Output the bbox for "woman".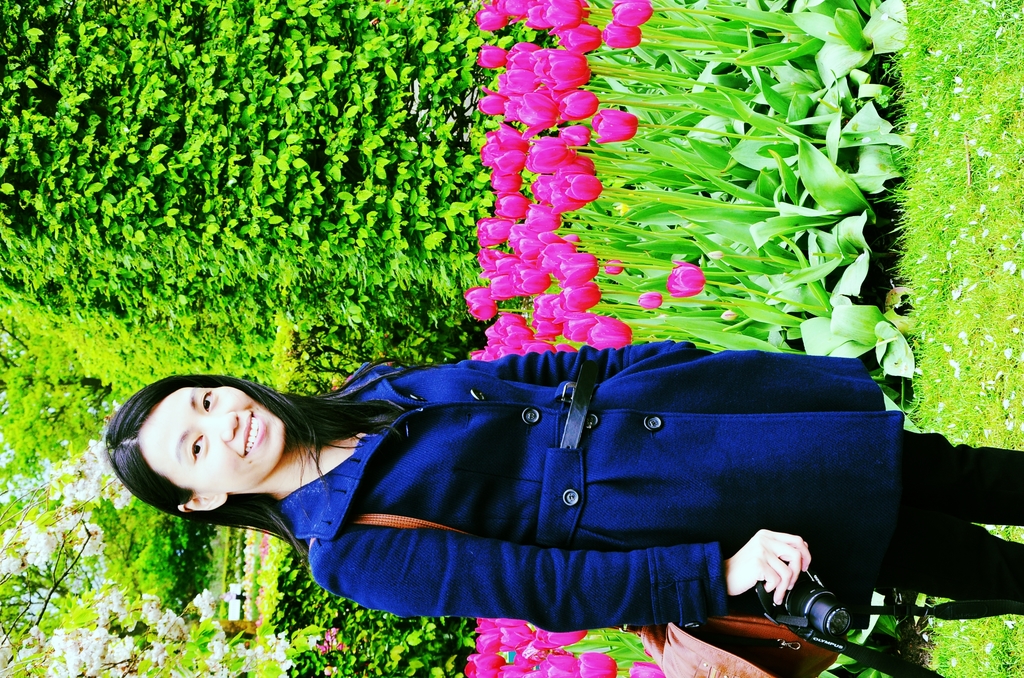
{"left": 82, "top": 316, "right": 1022, "bottom": 677}.
